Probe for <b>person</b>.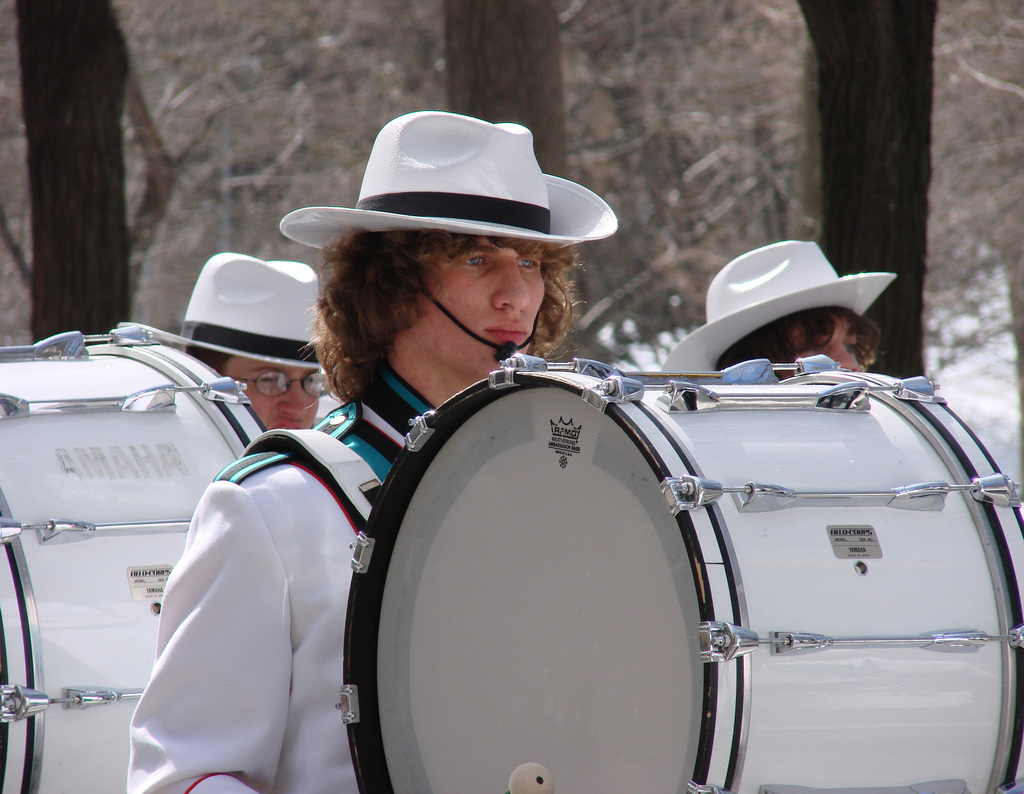
Probe result: l=184, t=211, r=482, b=774.
